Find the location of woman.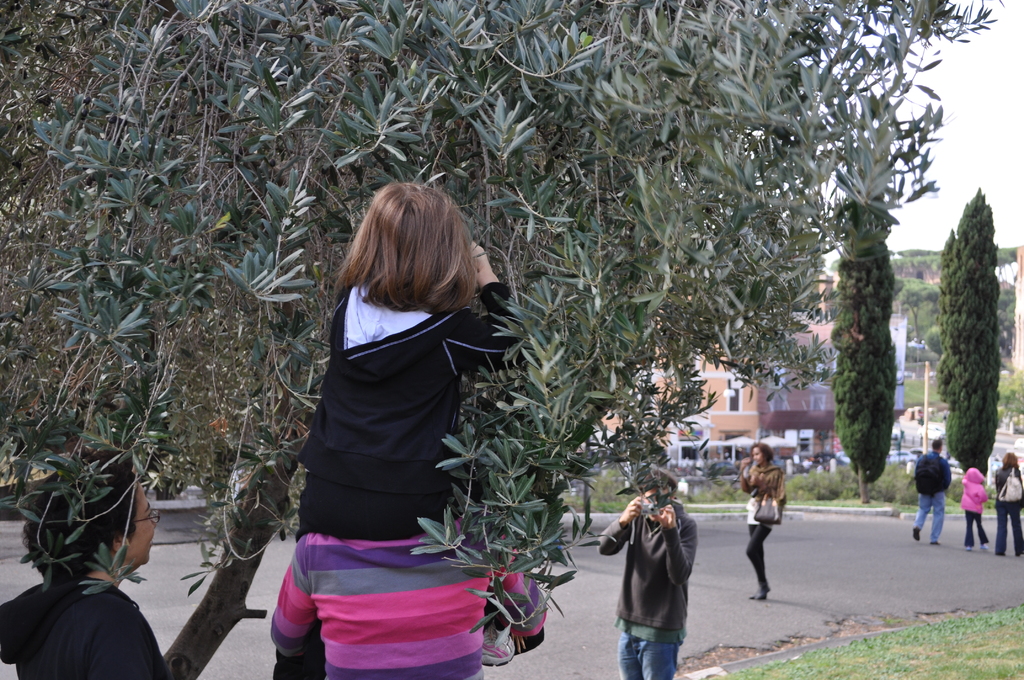
Location: BBox(269, 157, 532, 678).
